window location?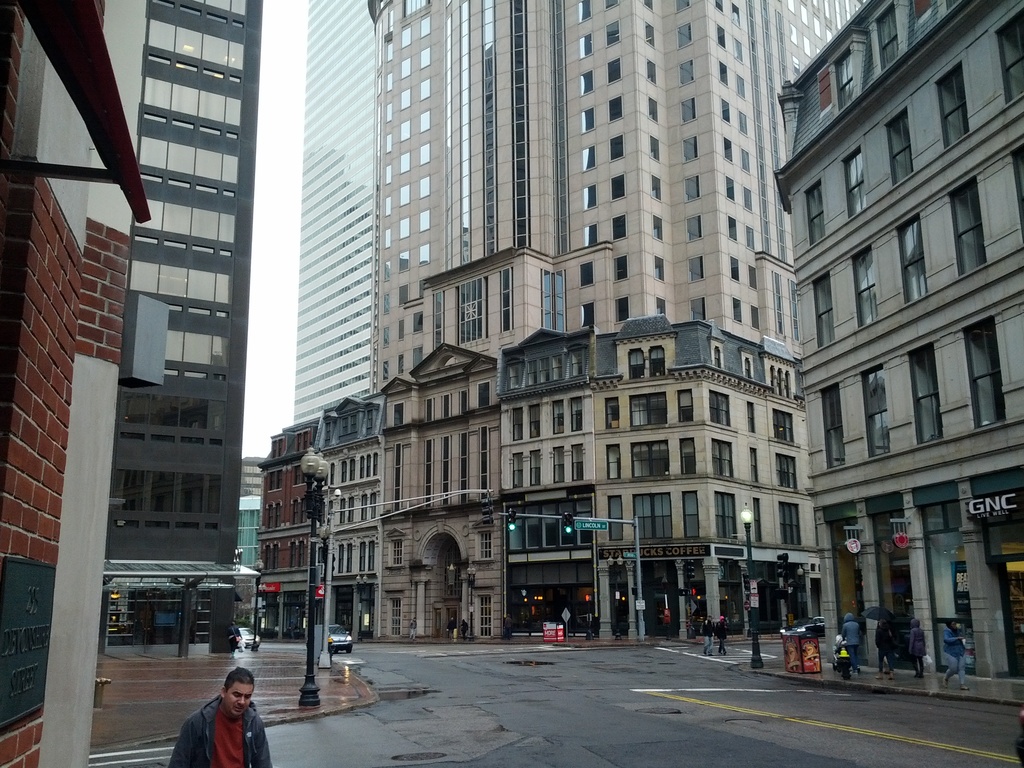
(605, 396, 618, 430)
